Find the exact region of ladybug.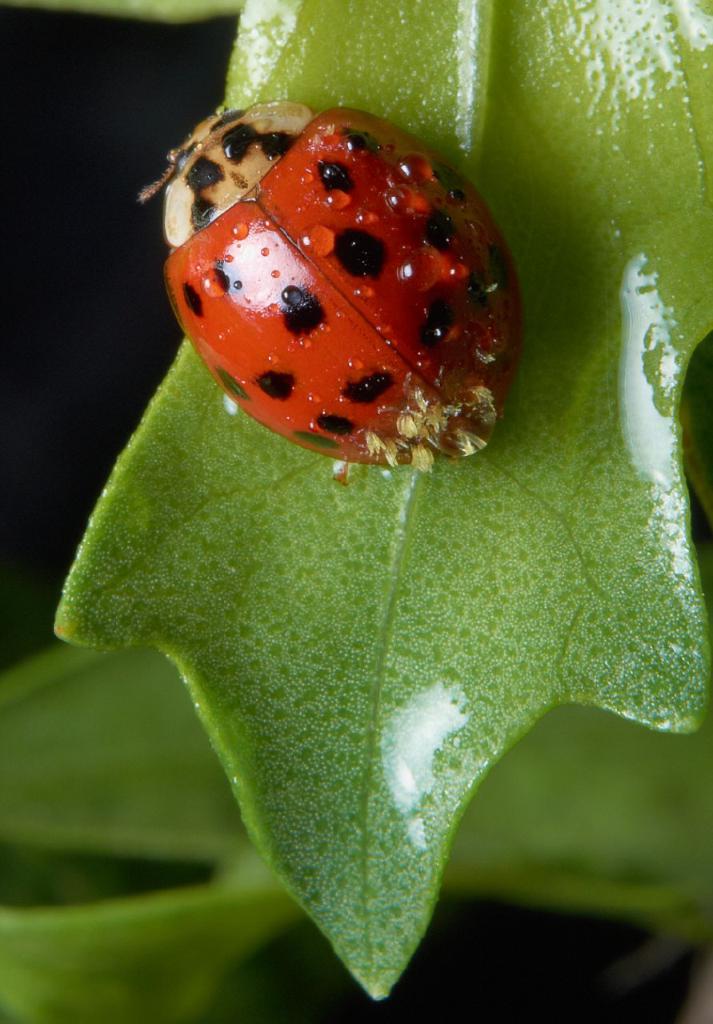
Exact region: 144 103 525 481.
